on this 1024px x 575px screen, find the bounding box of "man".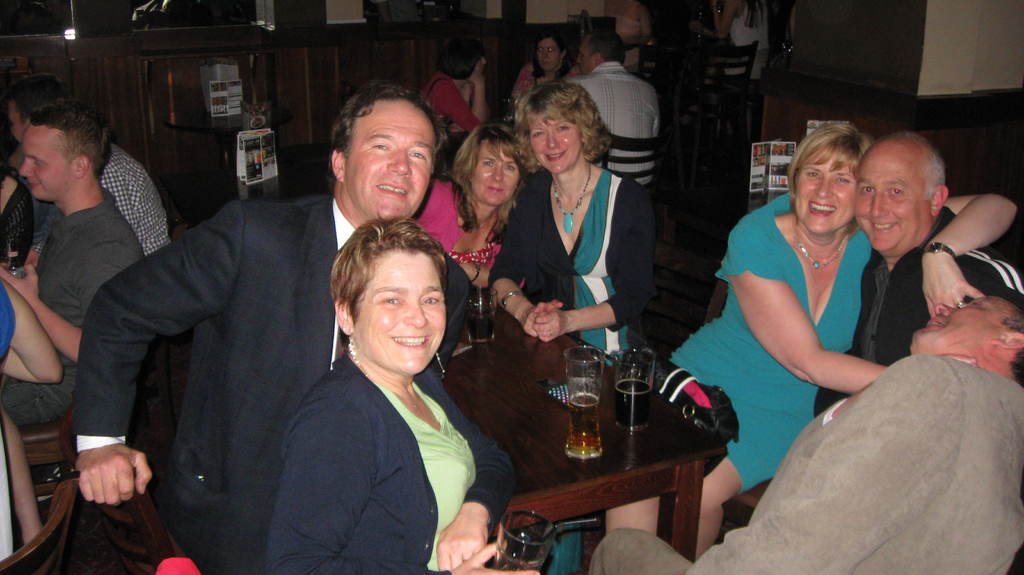
Bounding box: rect(5, 72, 173, 282).
